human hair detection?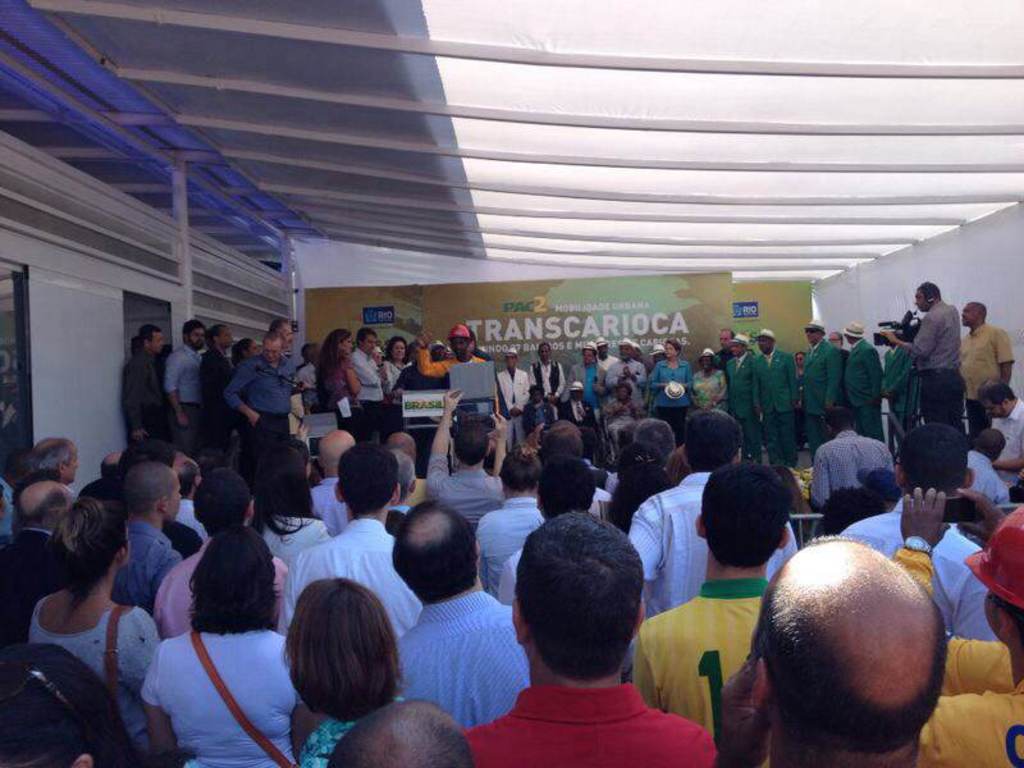
<region>141, 323, 155, 342</region>
